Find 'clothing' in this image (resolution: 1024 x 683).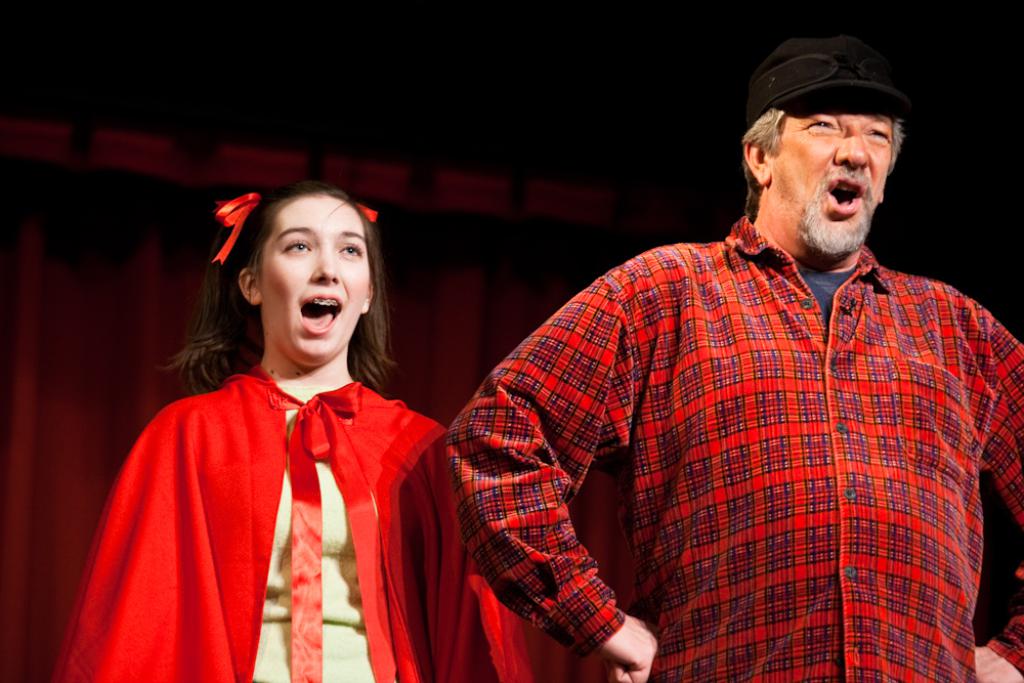
bbox=(452, 205, 1023, 682).
